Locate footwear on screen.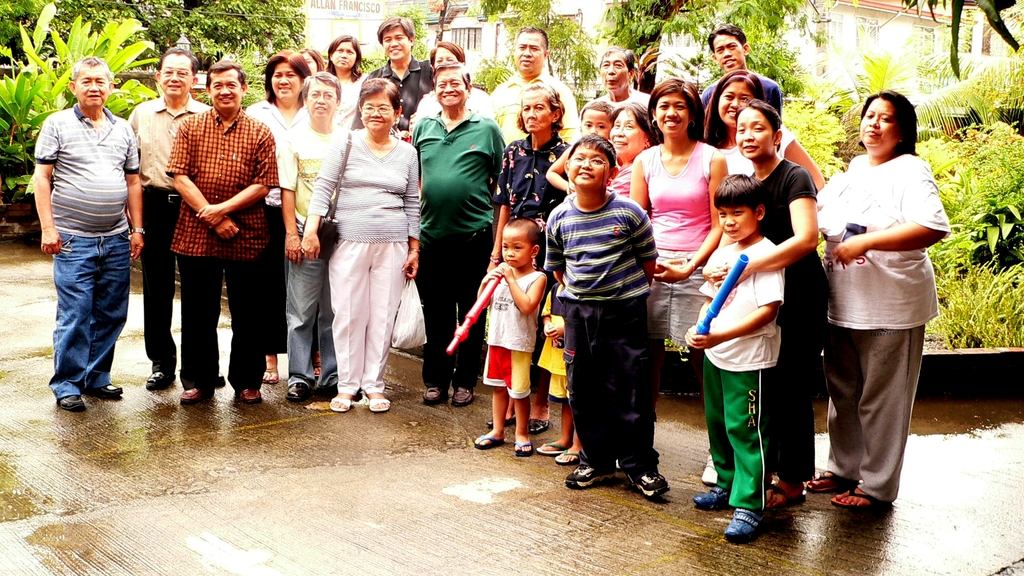
On screen at [328, 394, 344, 415].
